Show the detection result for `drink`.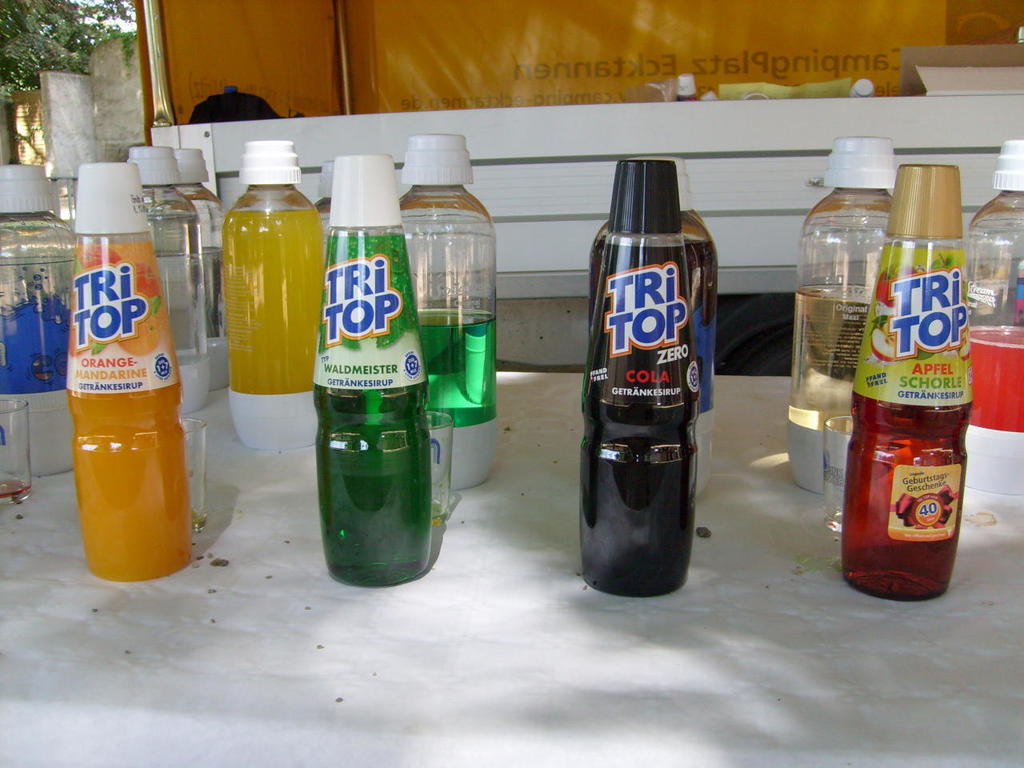
[x1=0, y1=168, x2=67, y2=474].
